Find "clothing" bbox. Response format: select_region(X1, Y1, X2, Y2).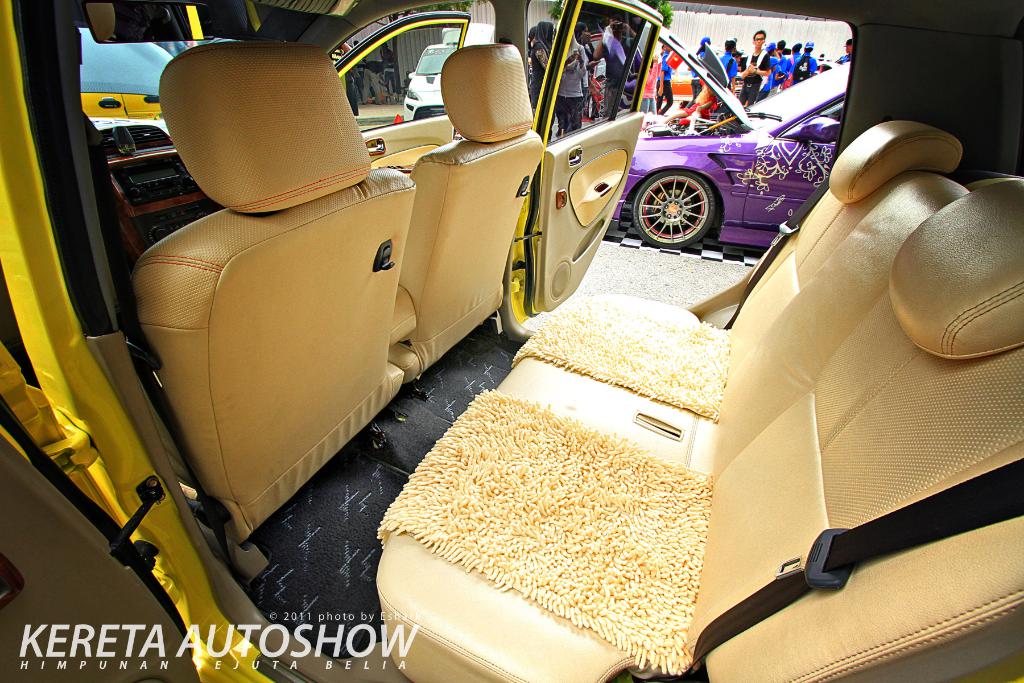
select_region(383, 63, 397, 95).
